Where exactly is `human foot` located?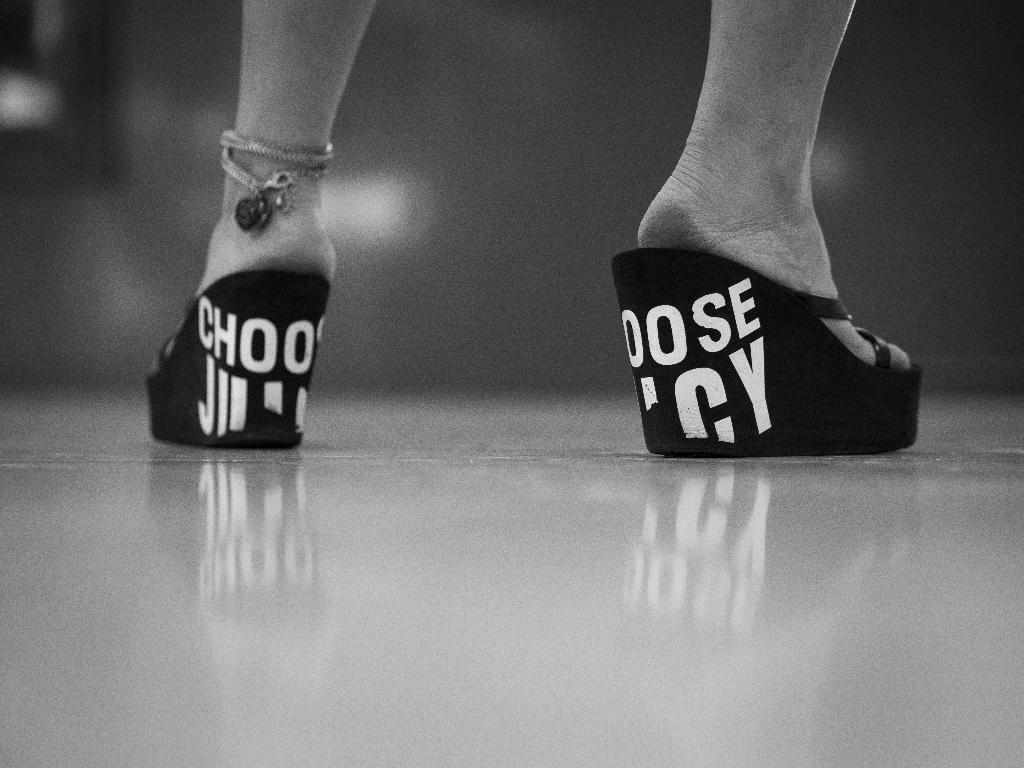
Its bounding box is bbox=(628, 87, 915, 368).
